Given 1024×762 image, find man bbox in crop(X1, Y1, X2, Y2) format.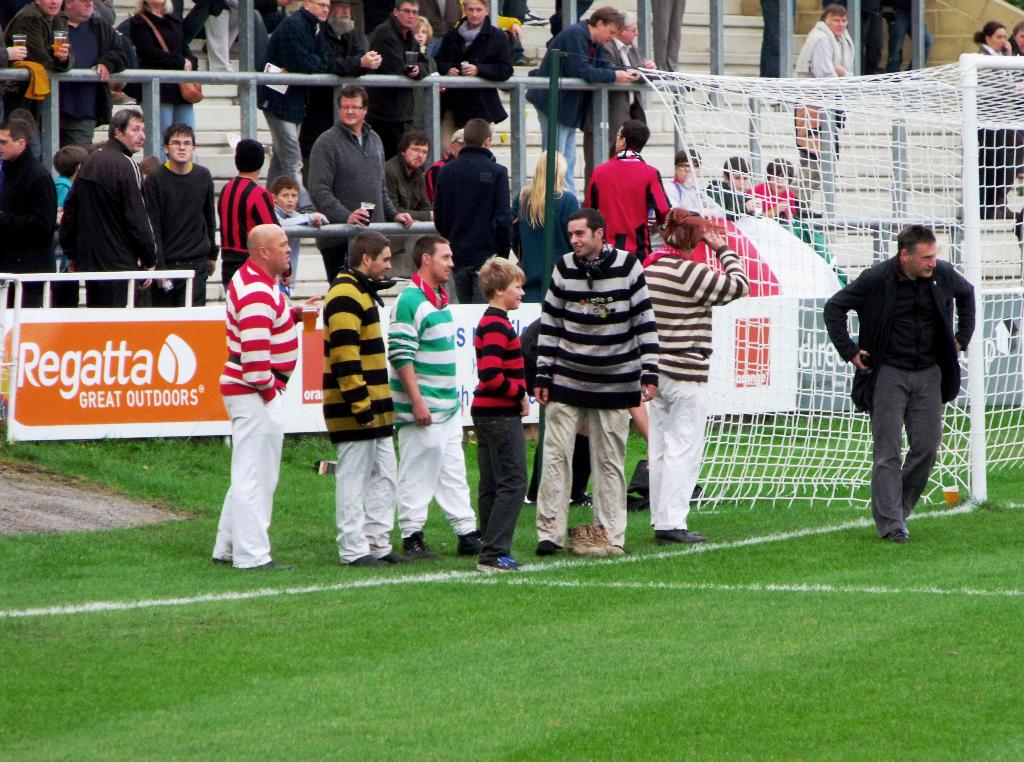
crop(641, 206, 752, 545).
